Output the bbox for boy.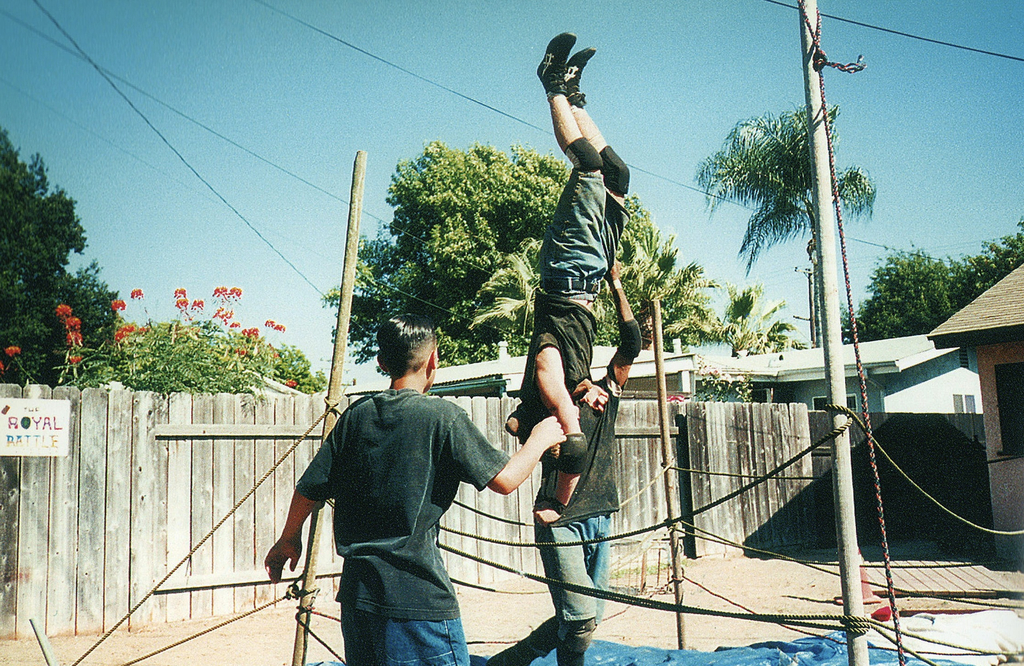
484:252:644:665.
